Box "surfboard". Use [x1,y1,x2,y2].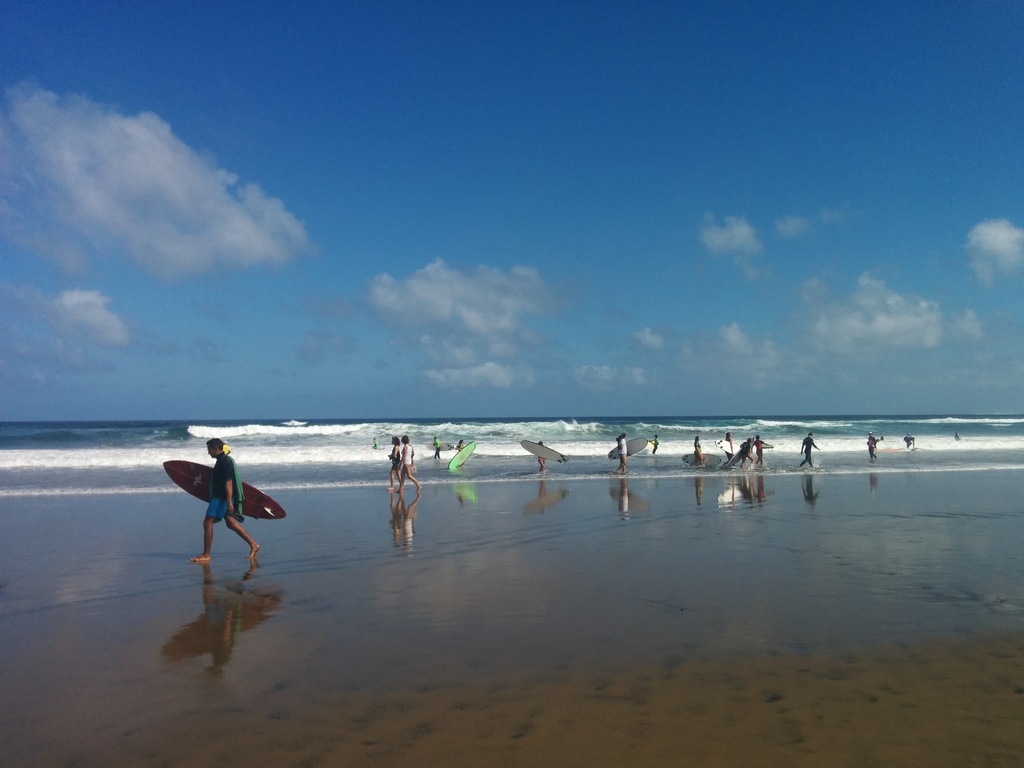
[726,446,746,471].
